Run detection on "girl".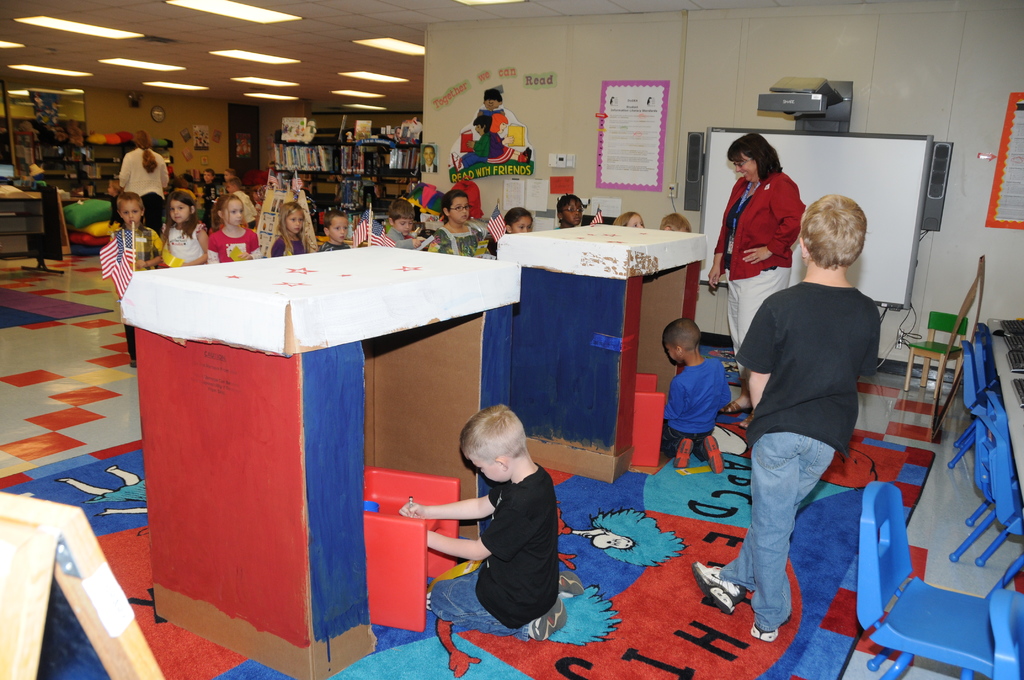
Result: [left=205, top=193, right=261, bottom=263].
